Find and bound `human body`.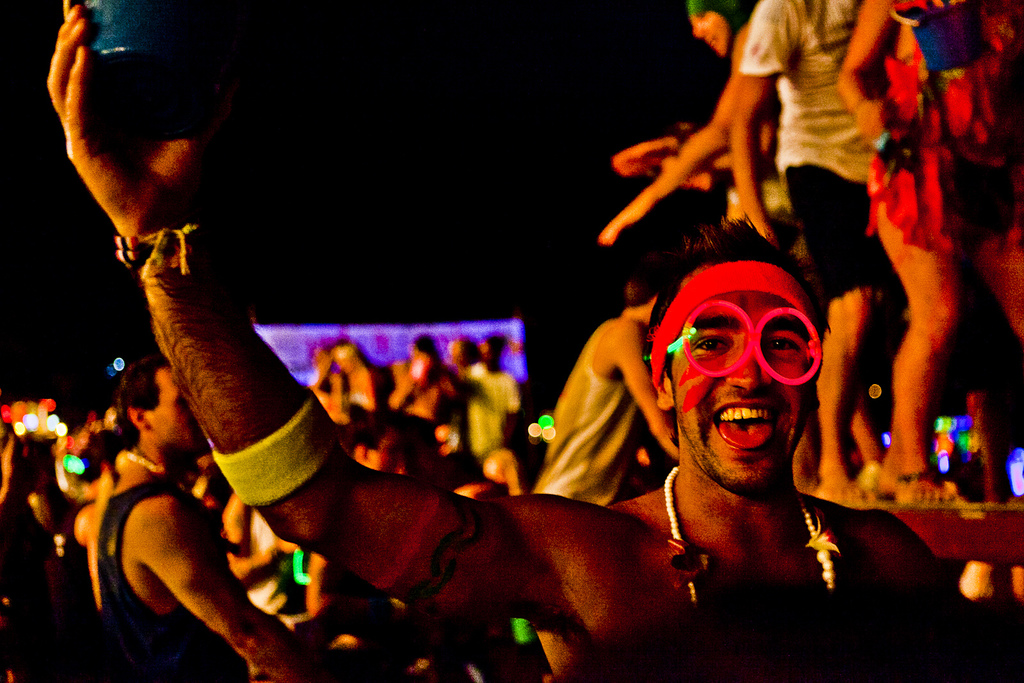
Bound: pyautogui.locateOnScreen(831, 0, 1023, 504).
